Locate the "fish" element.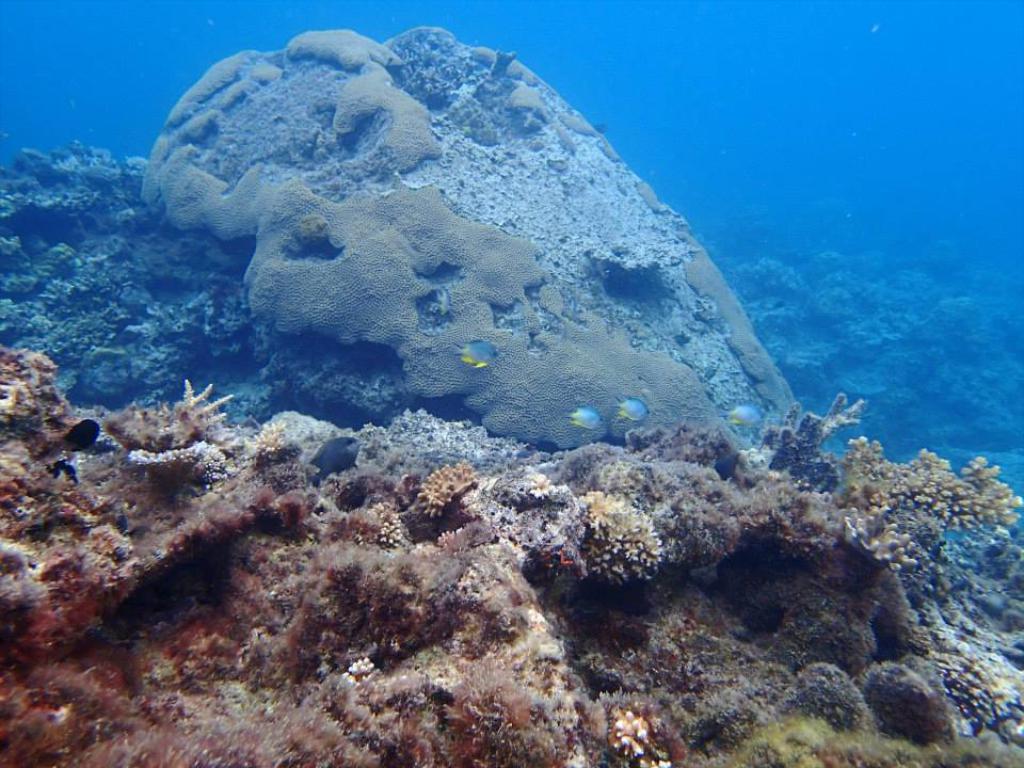
Element bbox: [left=453, top=340, right=506, bottom=369].
